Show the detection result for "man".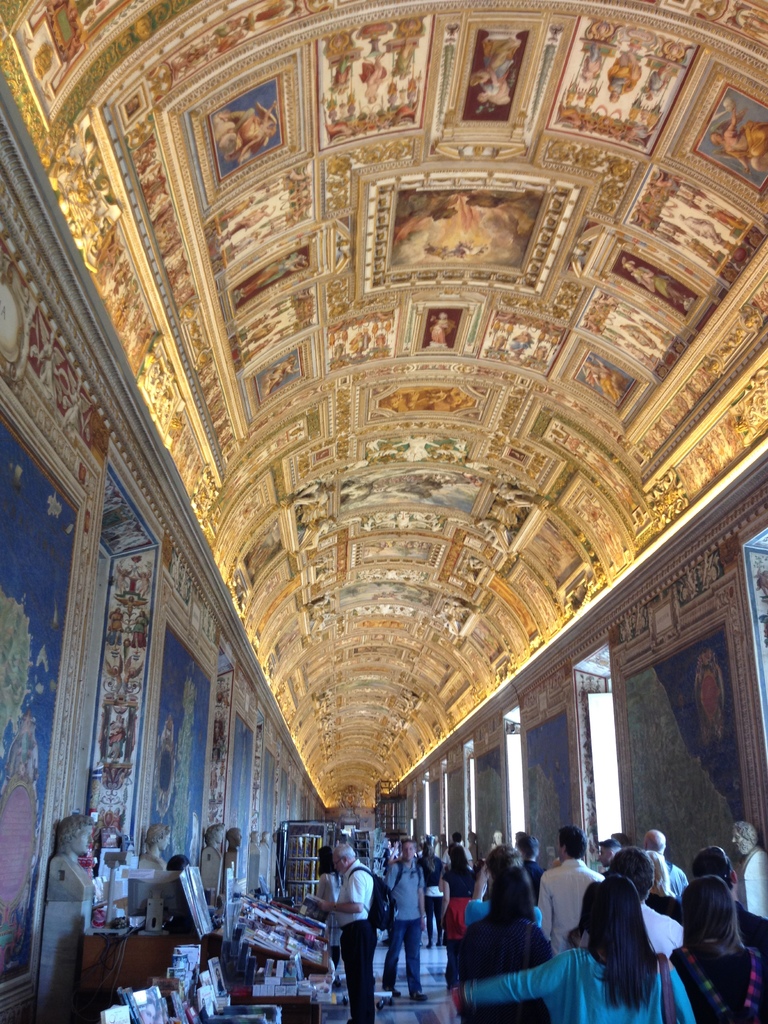
[675,845,767,957].
